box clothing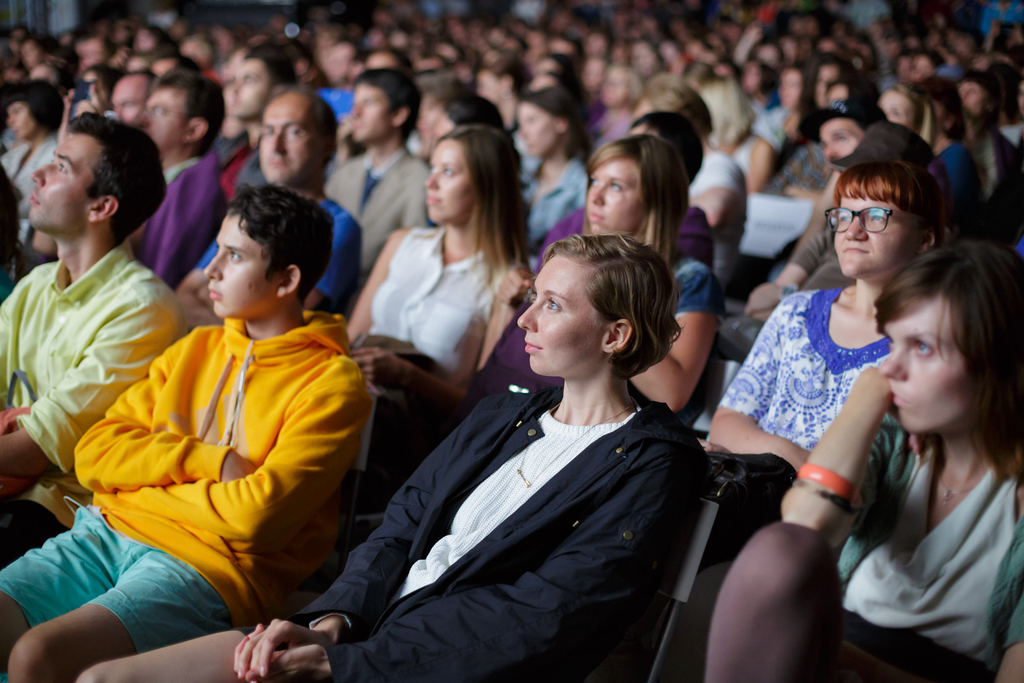
Rect(521, 157, 595, 263)
